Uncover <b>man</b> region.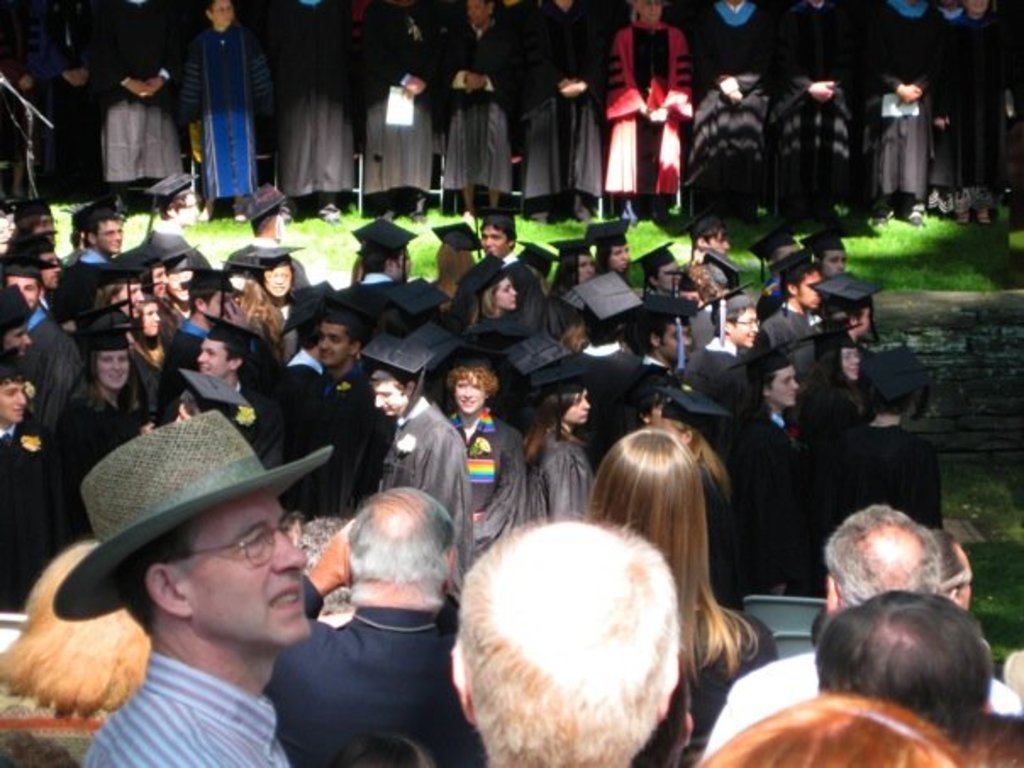
Uncovered: 690,500,1019,766.
